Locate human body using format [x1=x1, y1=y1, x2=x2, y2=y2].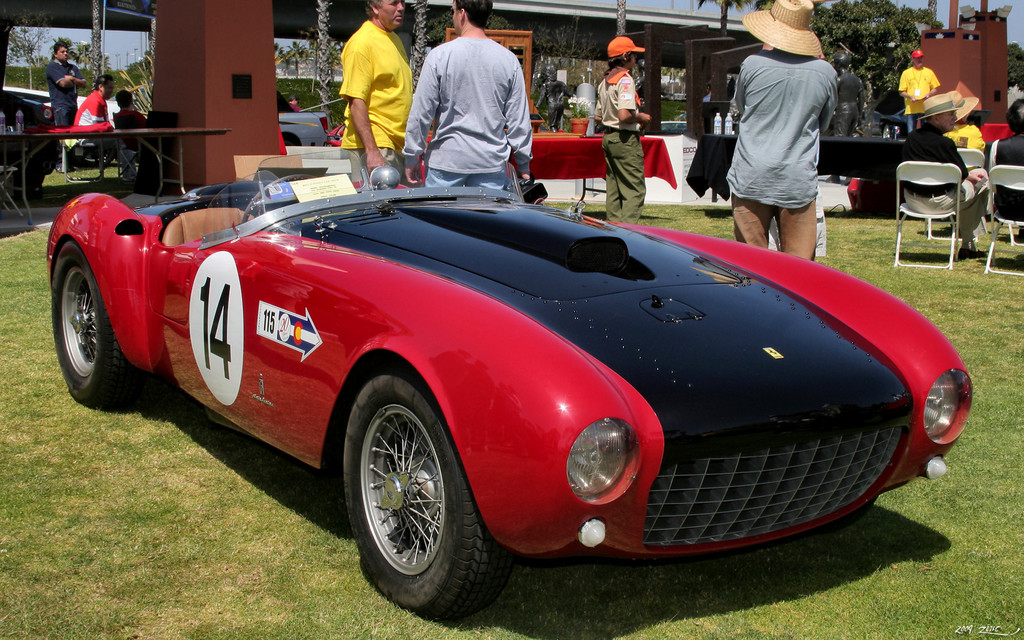
[x1=325, y1=0, x2=421, y2=193].
